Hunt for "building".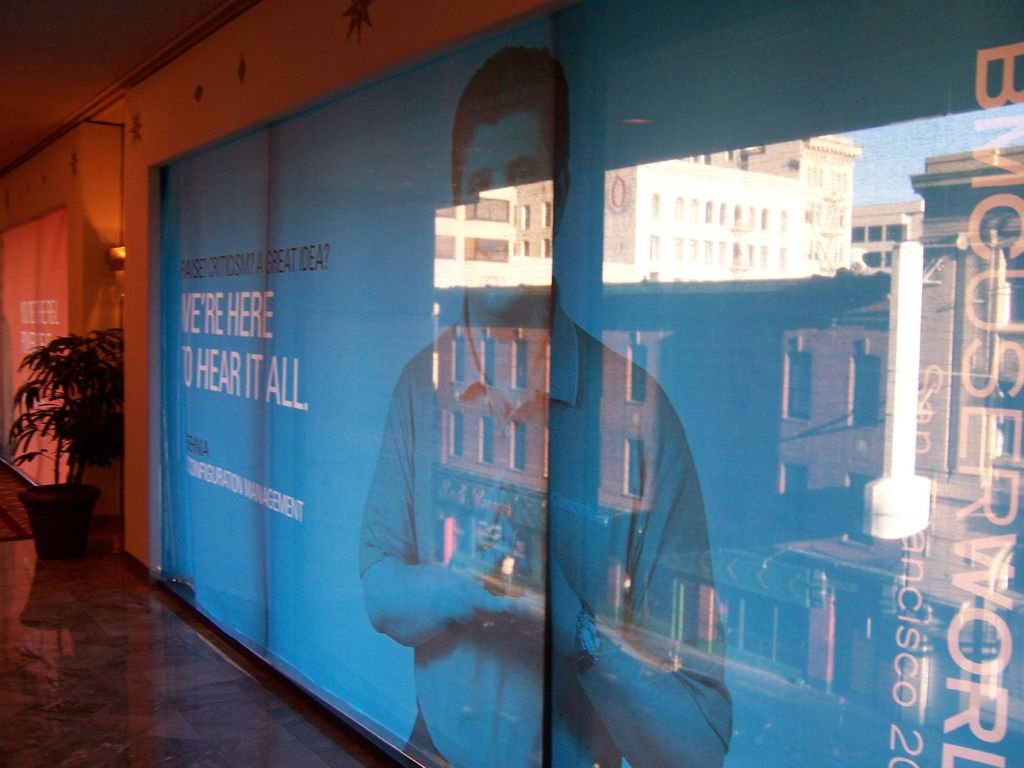
Hunted down at 884/147/1023/734.
